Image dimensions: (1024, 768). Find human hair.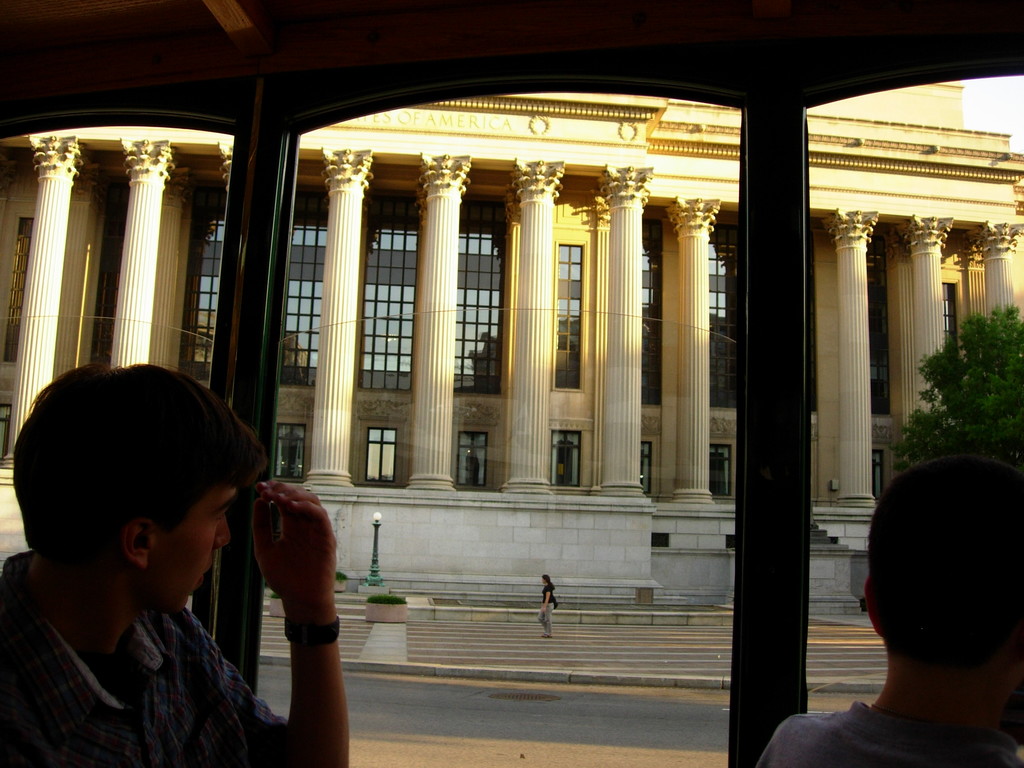
[left=862, top=454, right=1023, bottom=666].
